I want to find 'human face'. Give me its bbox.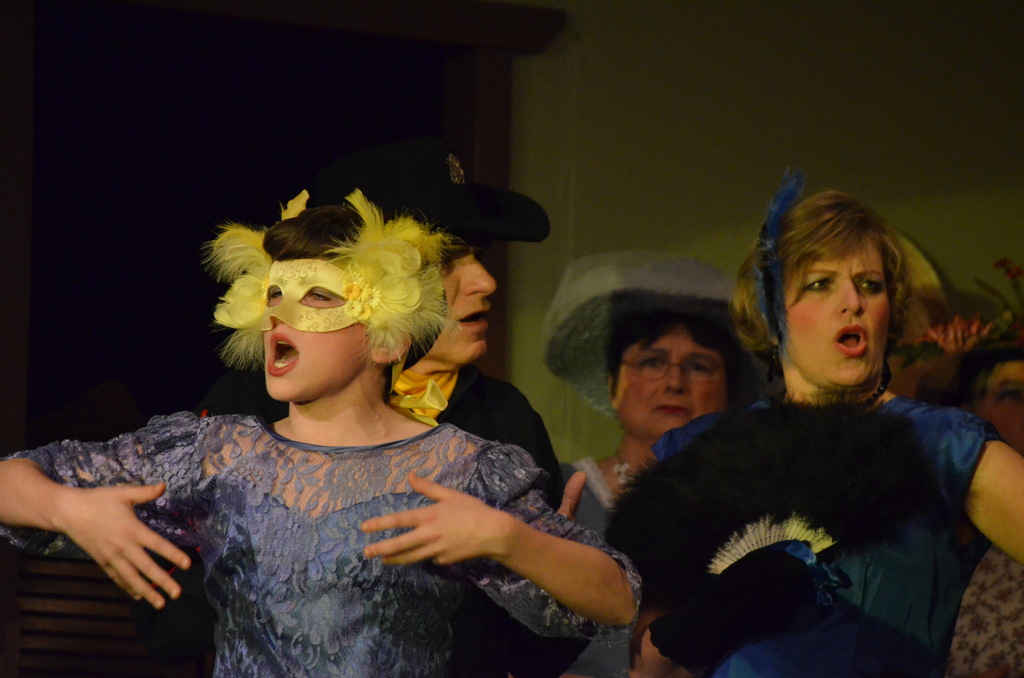
426:244:496:364.
